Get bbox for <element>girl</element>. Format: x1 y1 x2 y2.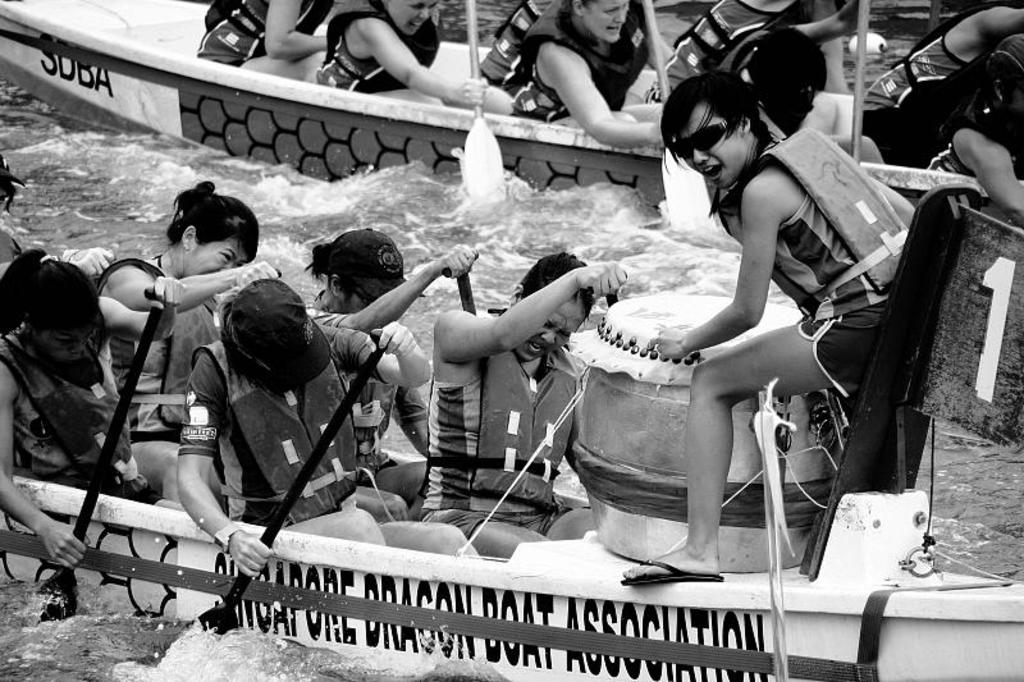
100 179 260 499.
